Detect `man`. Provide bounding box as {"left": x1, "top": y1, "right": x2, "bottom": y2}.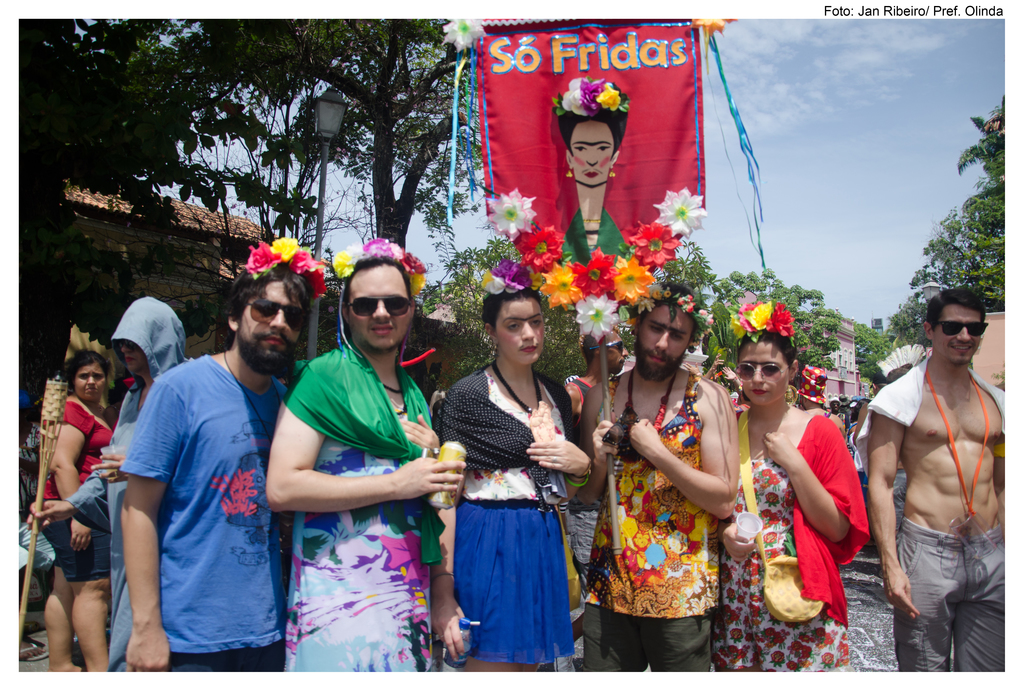
{"left": 558, "top": 325, "right": 630, "bottom": 570}.
